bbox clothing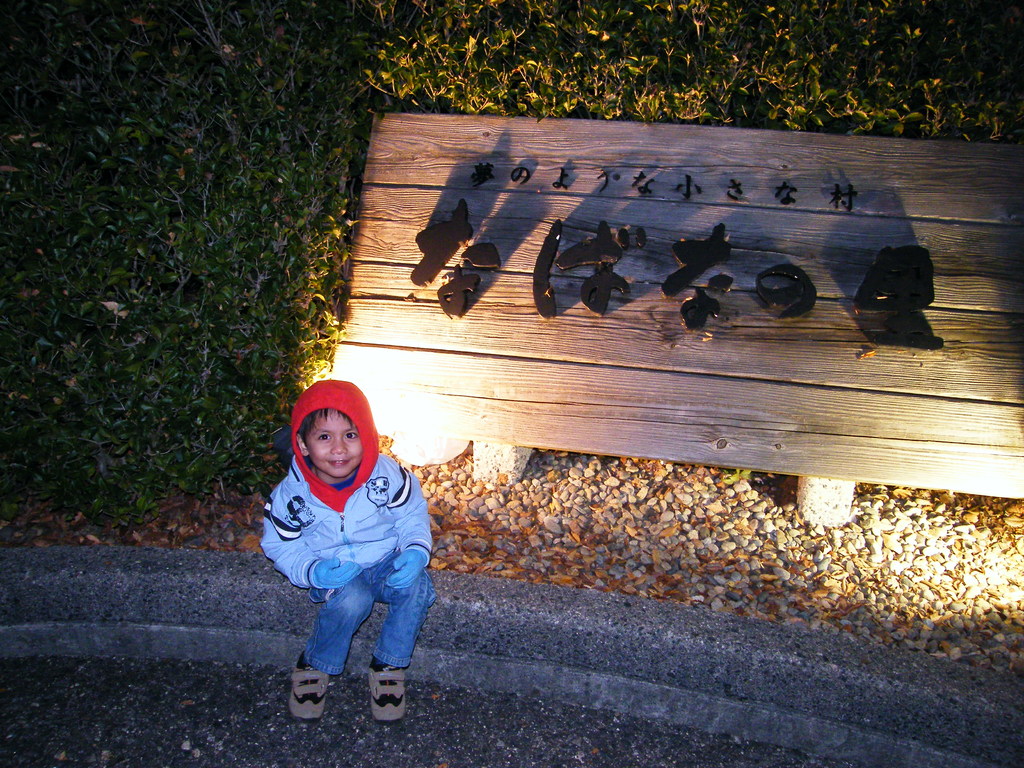
<region>255, 429, 439, 680</region>
